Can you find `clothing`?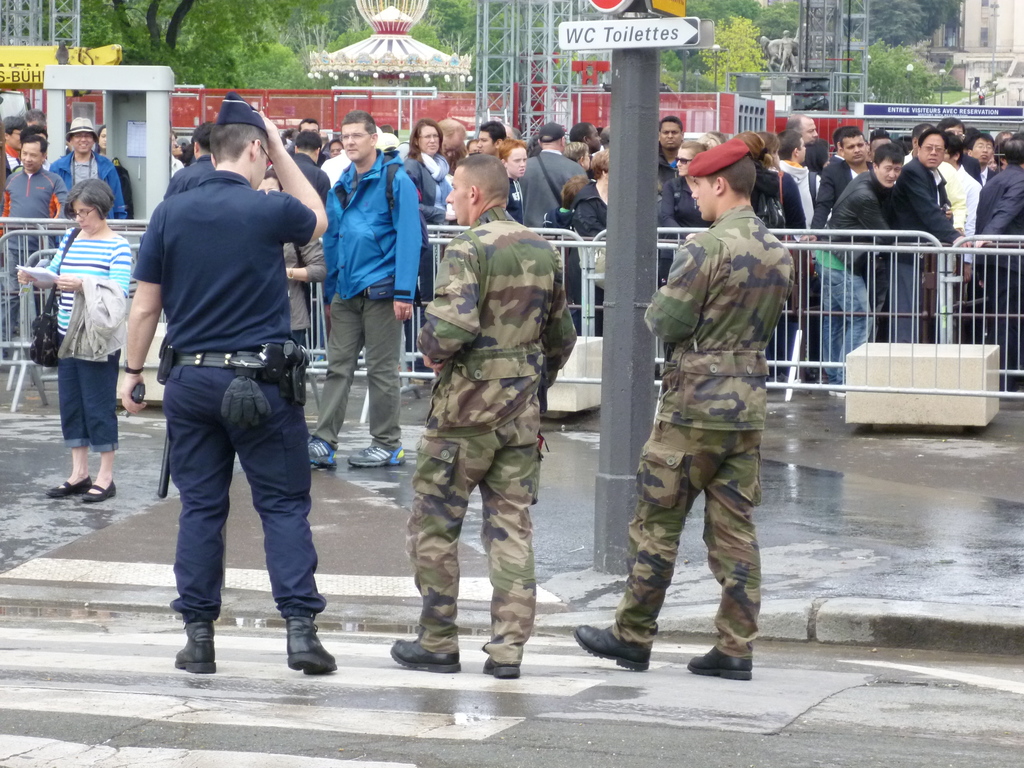
Yes, bounding box: region(44, 230, 138, 446).
